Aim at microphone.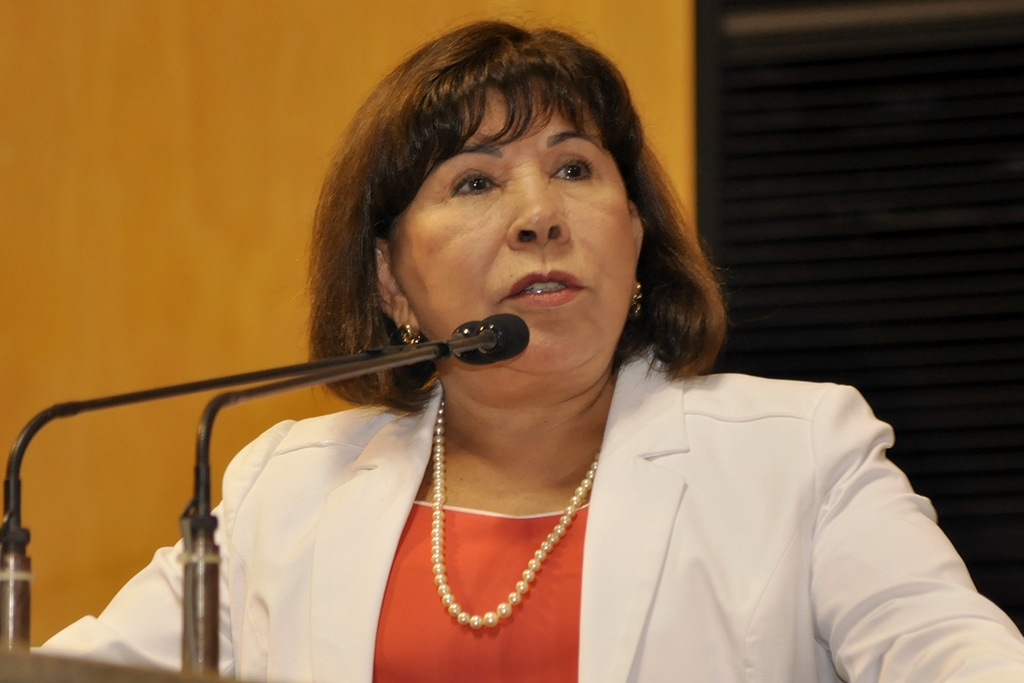
Aimed at Rect(452, 314, 497, 362).
